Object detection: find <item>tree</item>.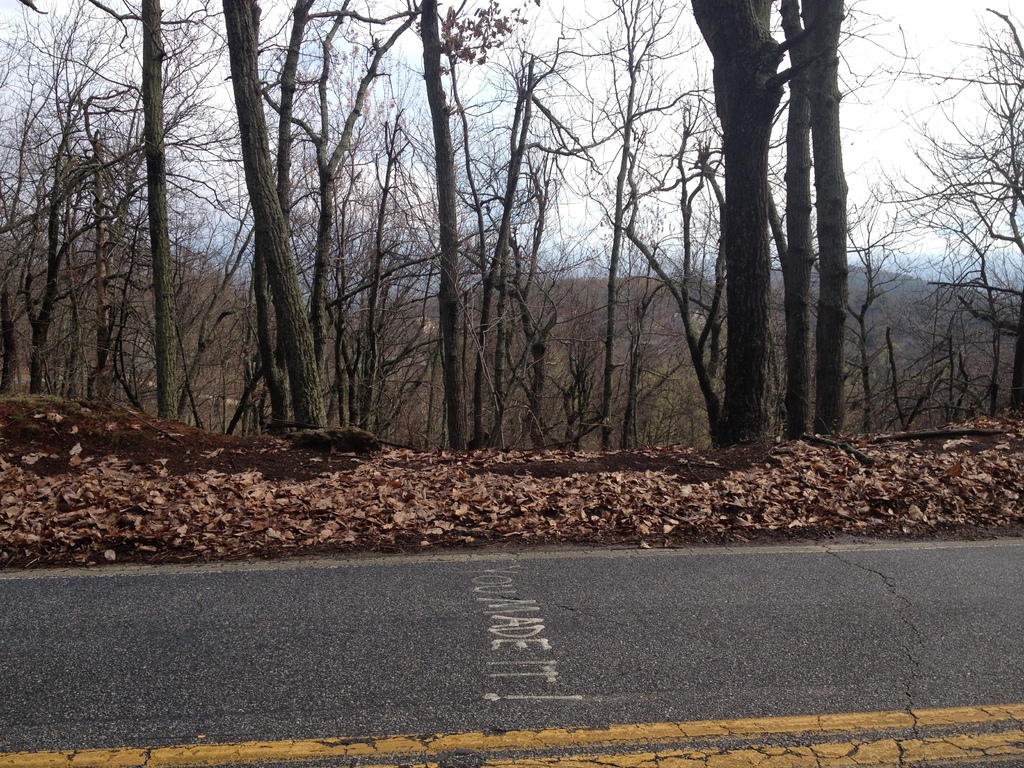
687 0 833 442.
